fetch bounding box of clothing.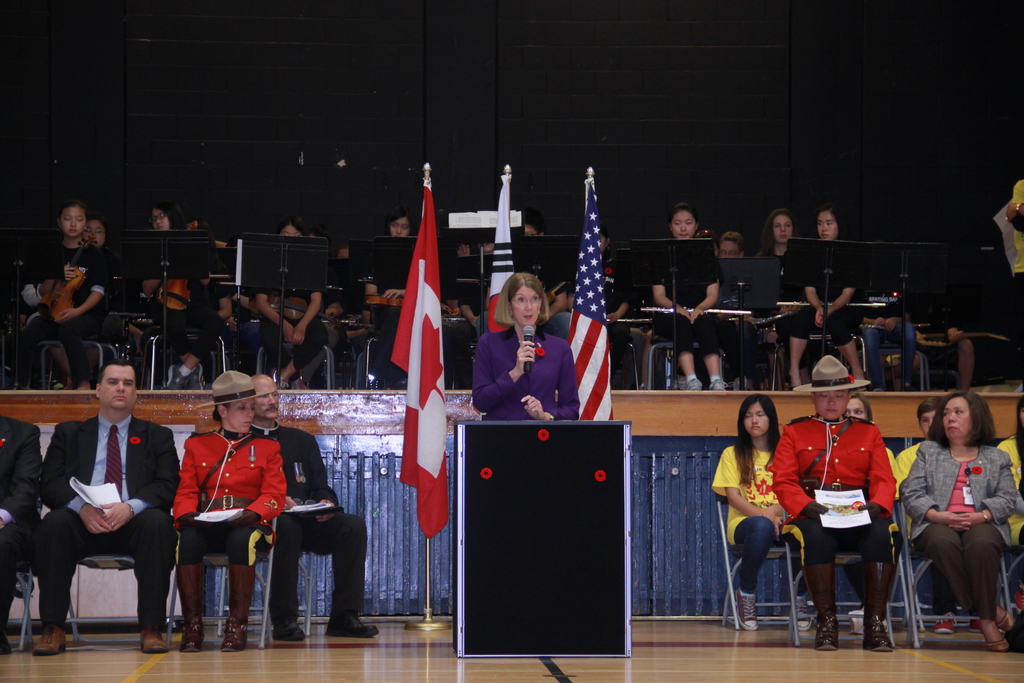
Bbox: (0, 413, 41, 637).
